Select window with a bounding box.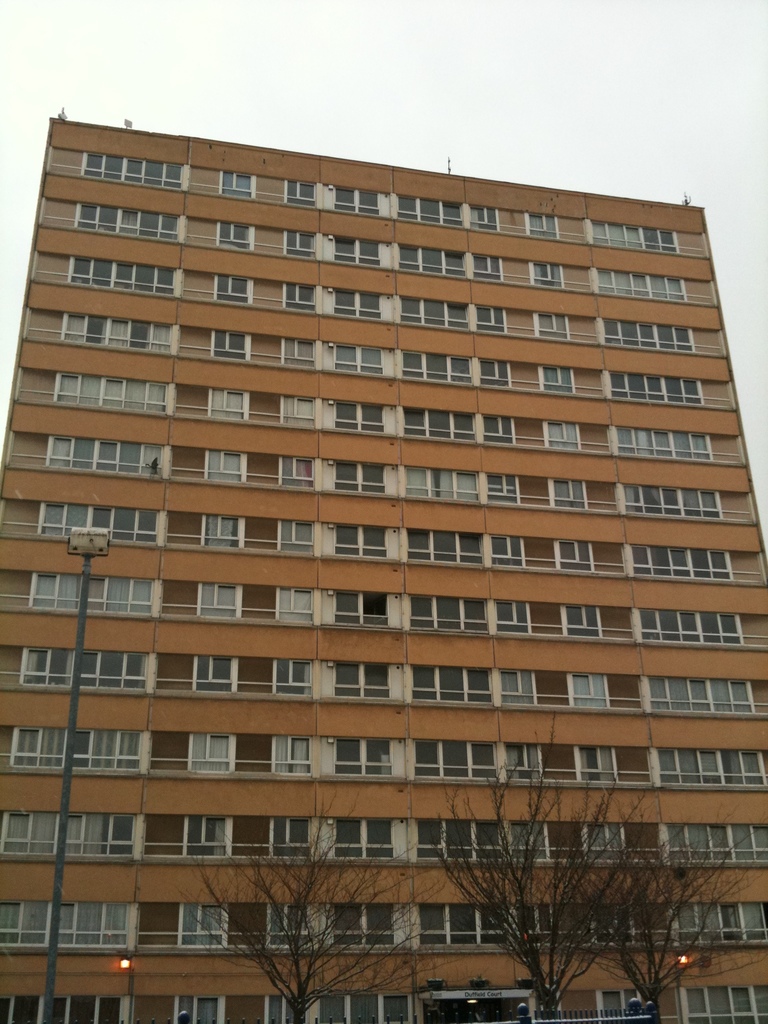
bbox=(200, 517, 243, 550).
